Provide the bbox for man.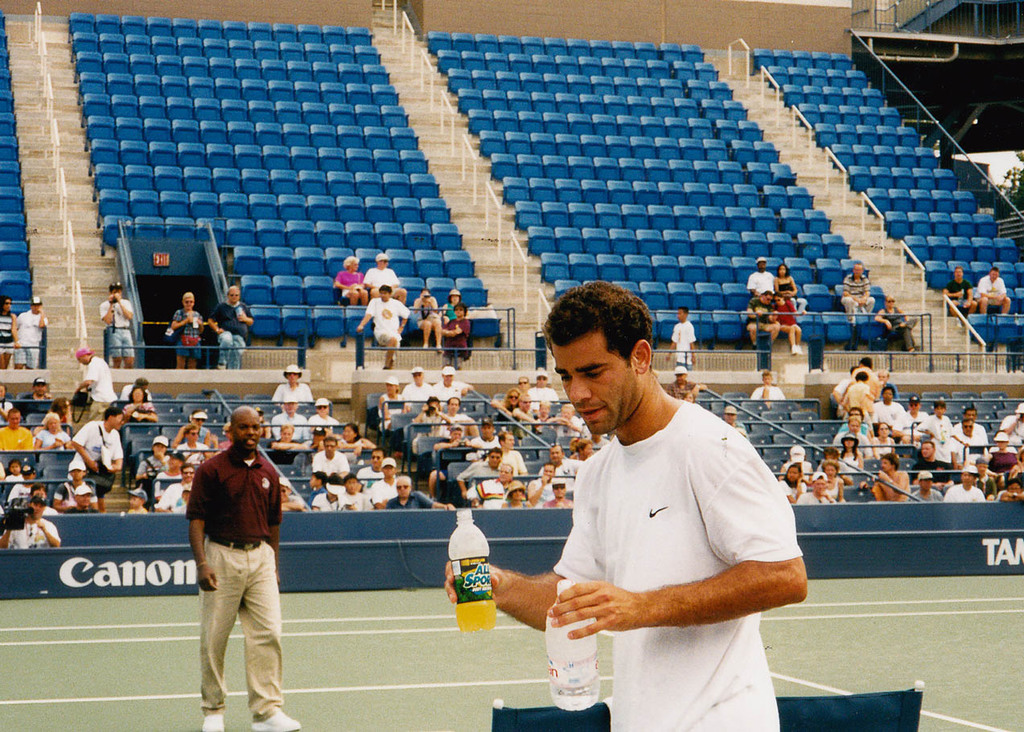
774/286/802/351.
